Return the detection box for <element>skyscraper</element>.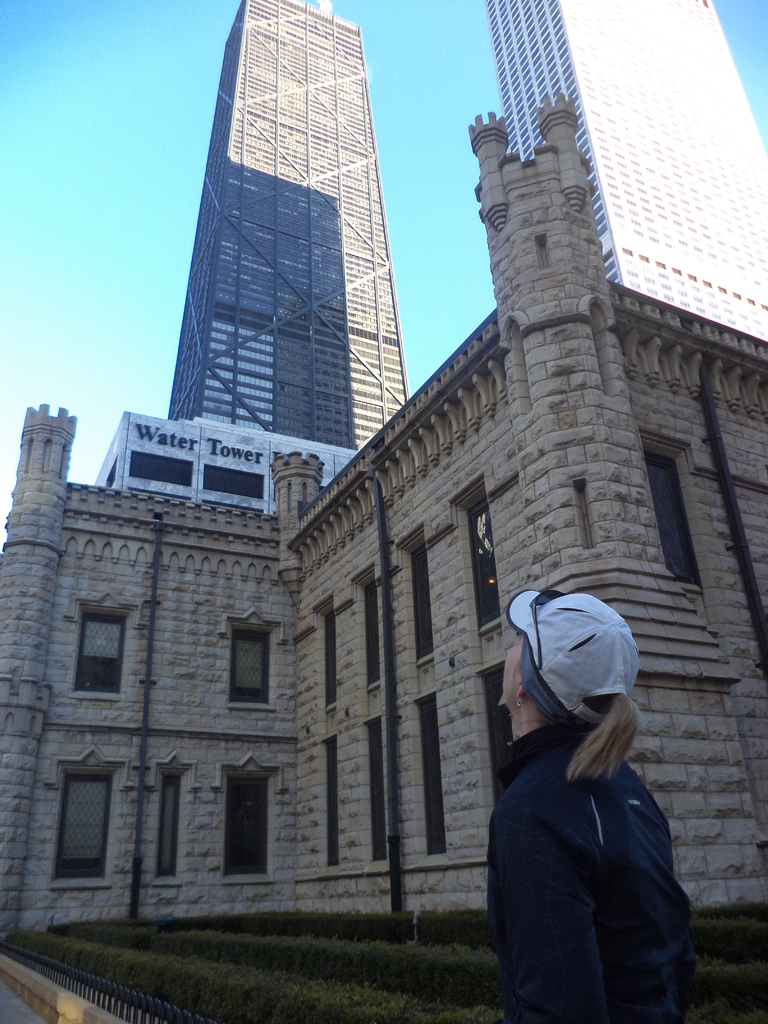
(x1=131, y1=0, x2=435, y2=514).
